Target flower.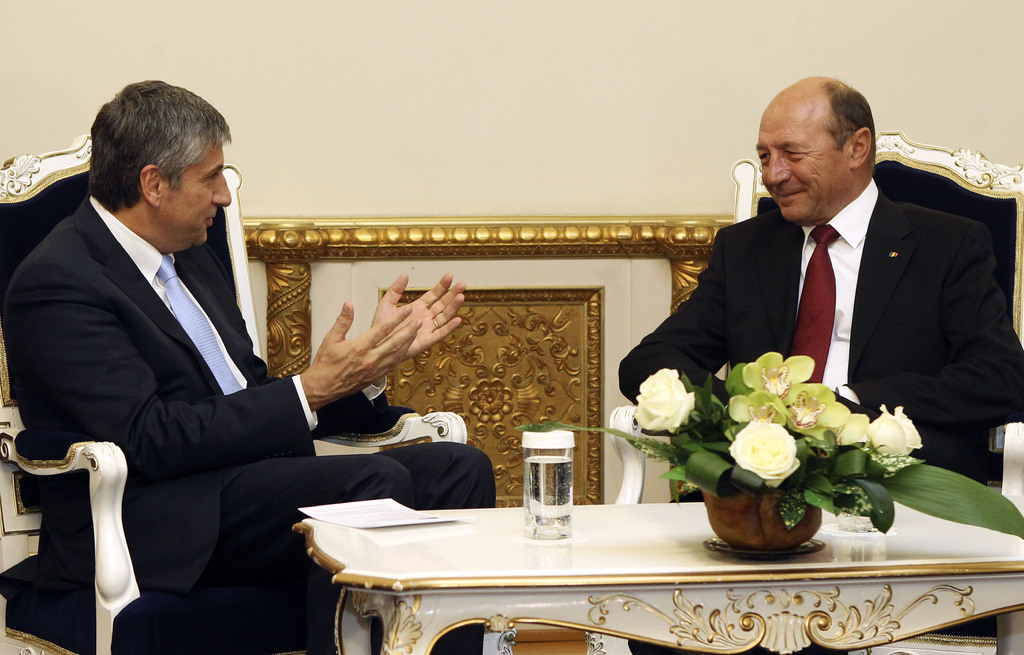
Target region: 855,408,934,476.
